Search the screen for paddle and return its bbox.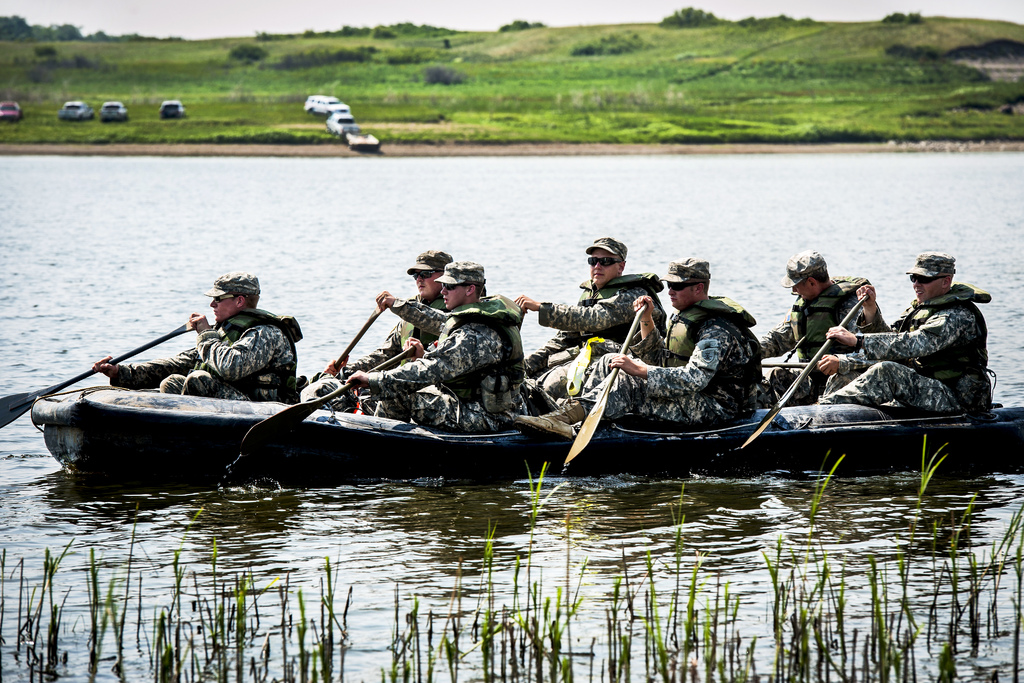
Found: (x1=323, y1=304, x2=385, y2=377).
